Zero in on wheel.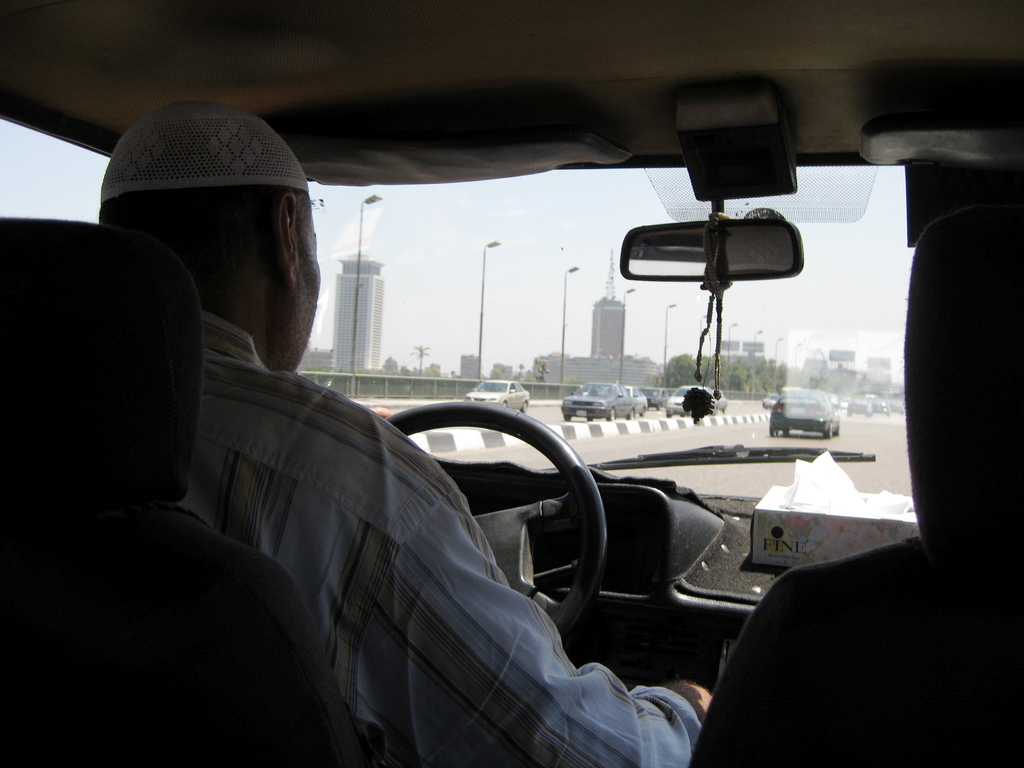
Zeroed in: rect(607, 406, 616, 420).
